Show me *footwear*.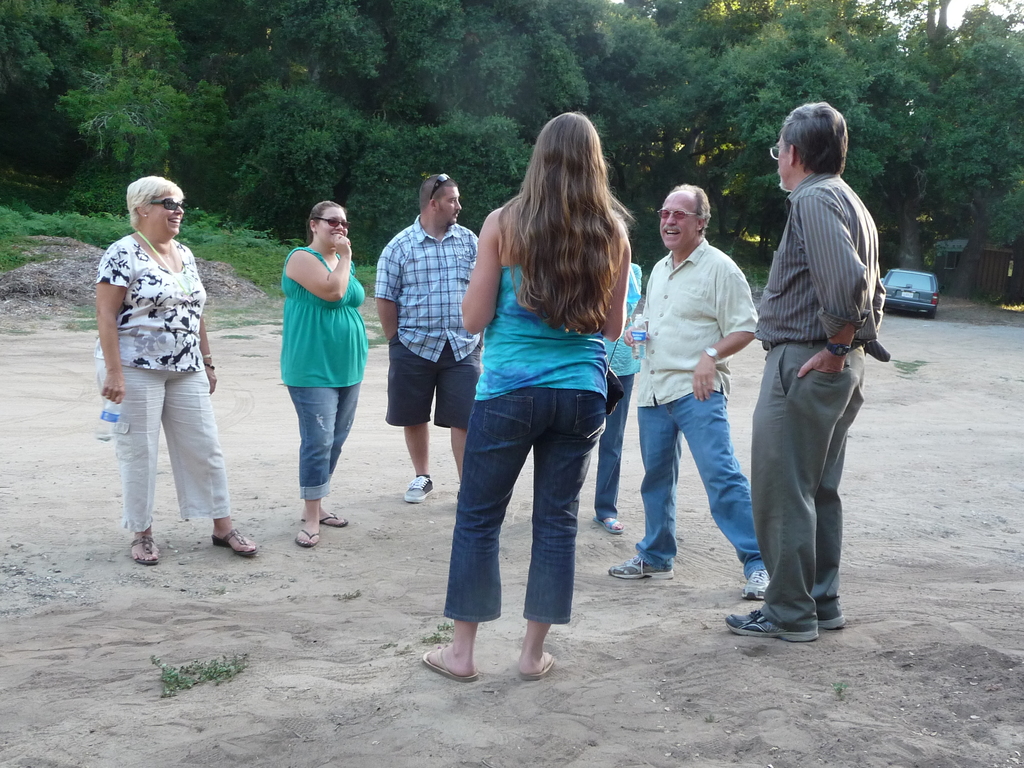
*footwear* is here: detection(723, 590, 813, 637).
